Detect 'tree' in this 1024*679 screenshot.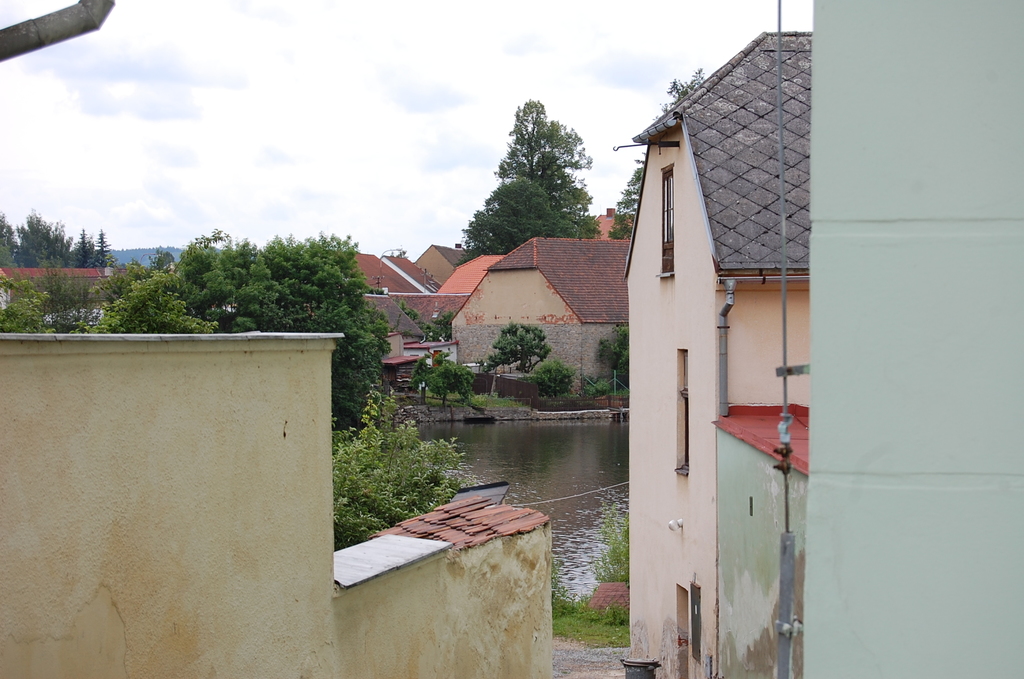
Detection: Rect(652, 65, 721, 124).
